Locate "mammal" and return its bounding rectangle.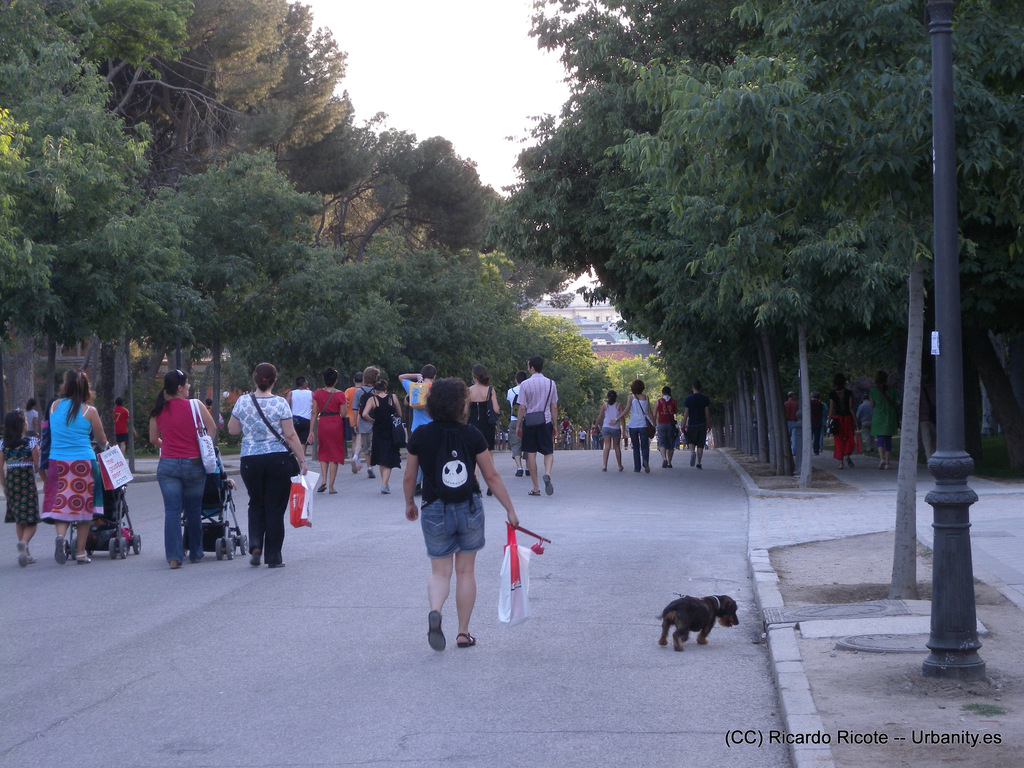
650,383,676,463.
